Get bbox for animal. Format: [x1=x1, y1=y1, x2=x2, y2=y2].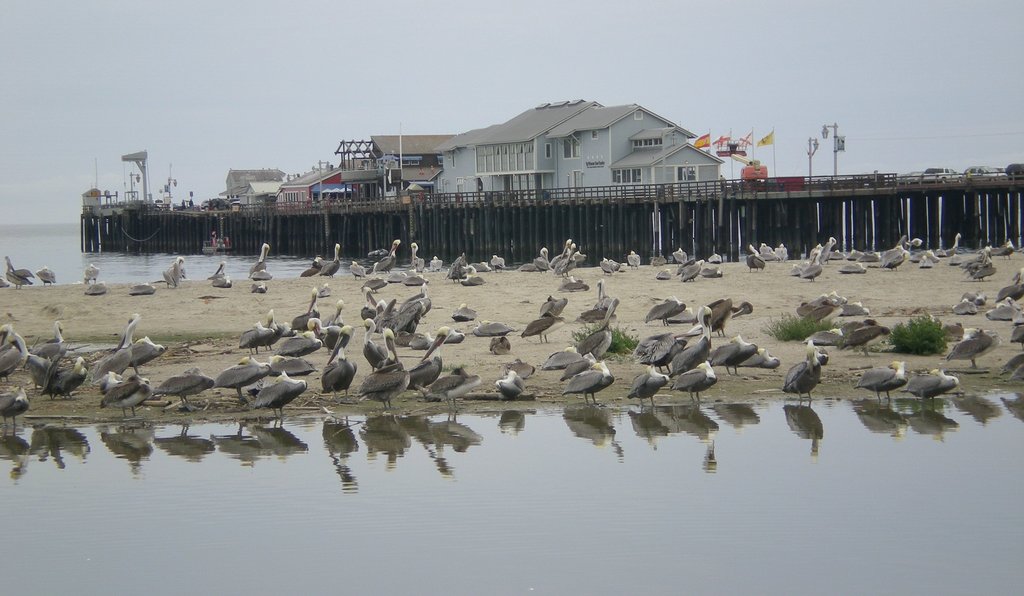
[x1=289, y1=286, x2=322, y2=335].
